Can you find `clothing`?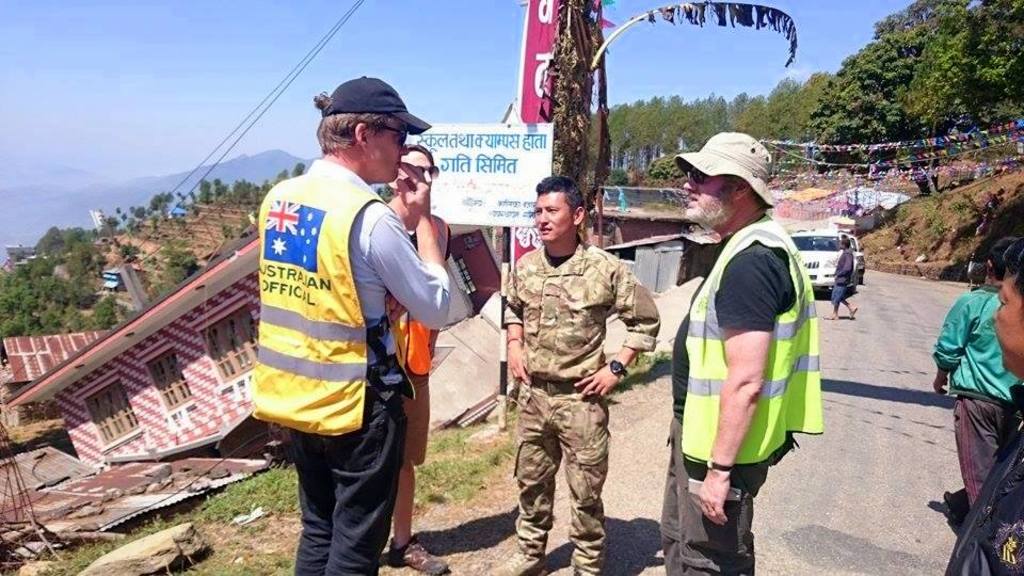
Yes, bounding box: 489 191 645 544.
